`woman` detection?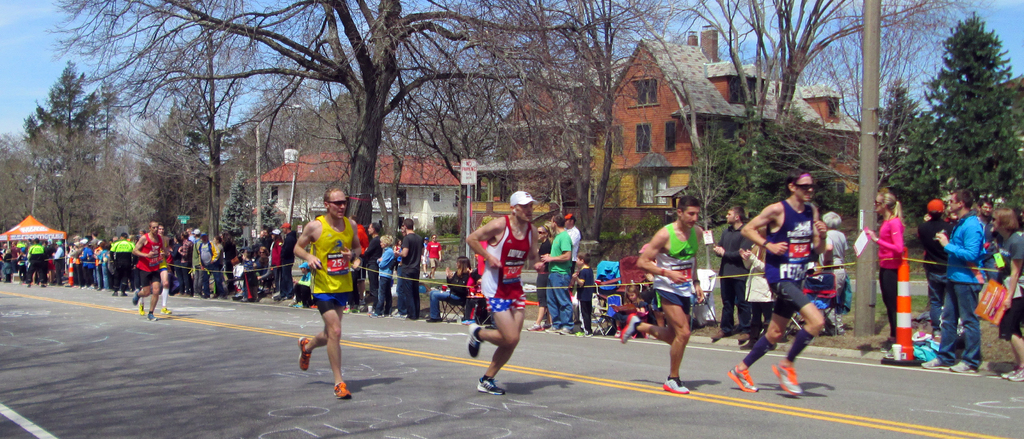
bbox(820, 209, 851, 297)
